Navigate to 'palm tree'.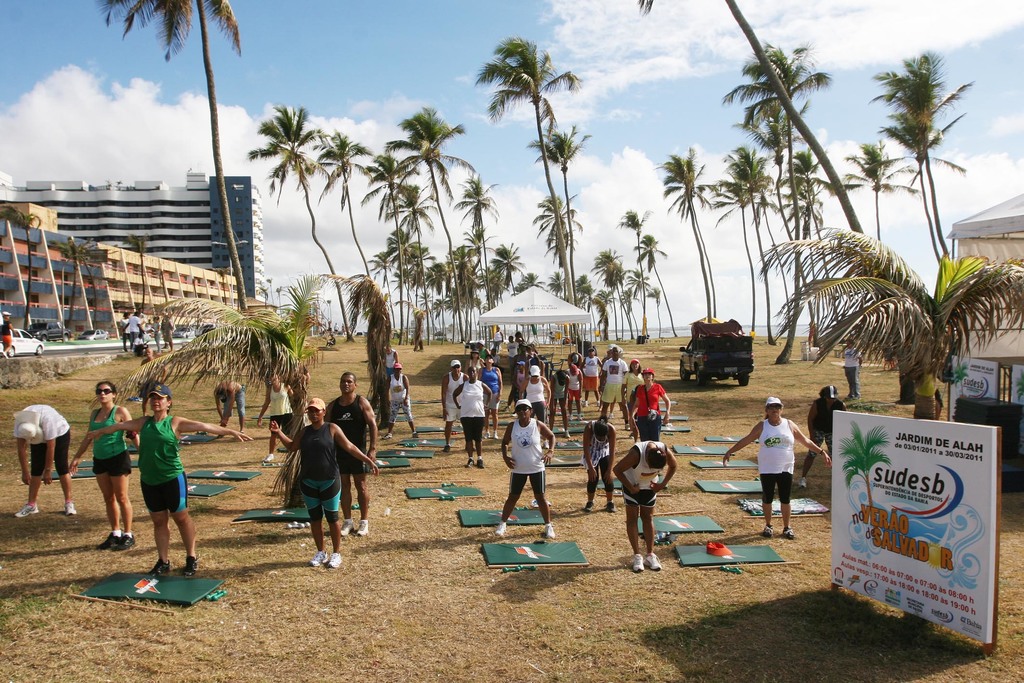
Navigation target: <box>543,122,583,370</box>.
